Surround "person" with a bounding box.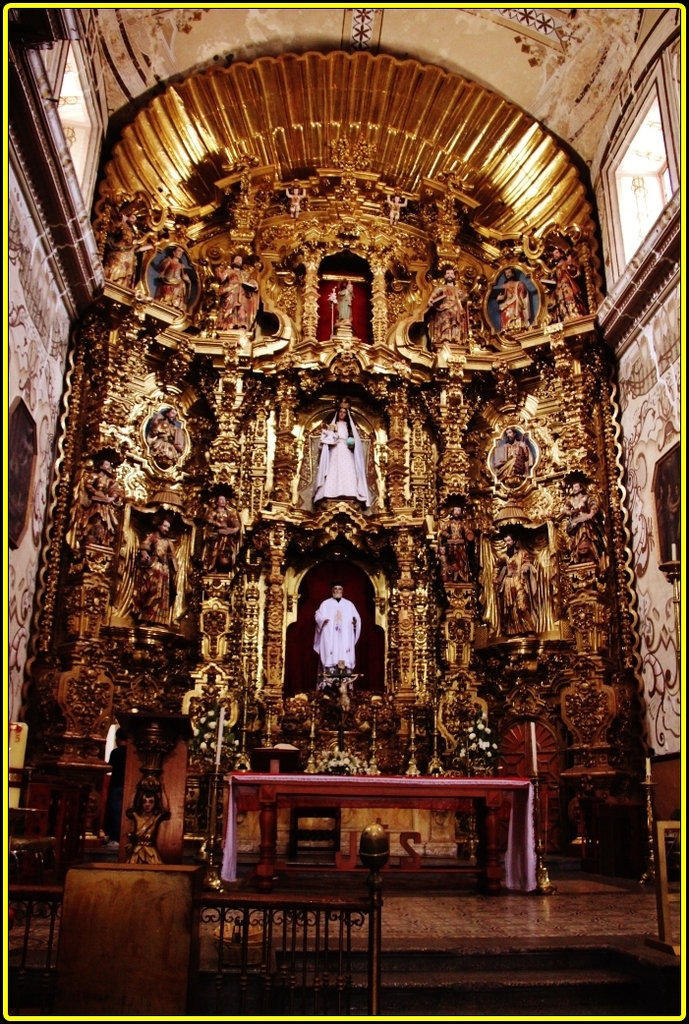
{"left": 114, "top": 210, "right": 149, "bottom": 282}.
